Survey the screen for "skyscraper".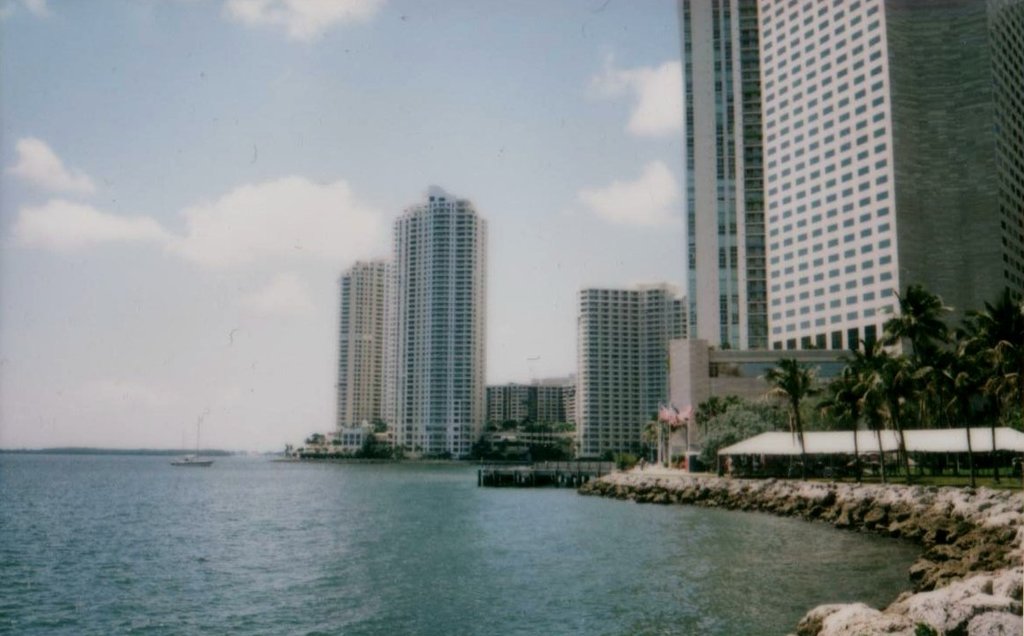
Survey found: x1=565, y1=255, x2=701, y2=466.
